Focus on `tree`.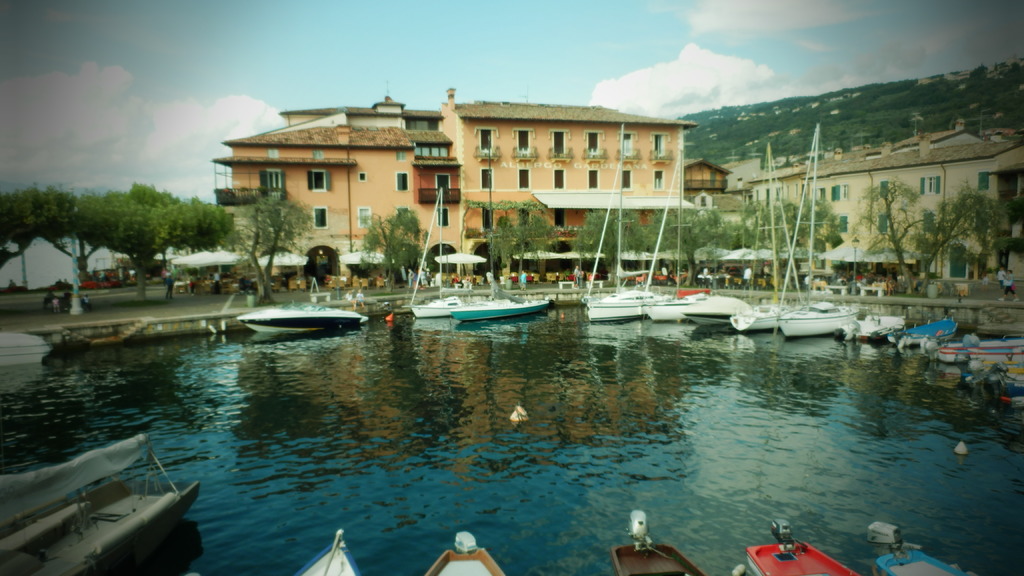
Focused at box(64, 180, 237, 301).
